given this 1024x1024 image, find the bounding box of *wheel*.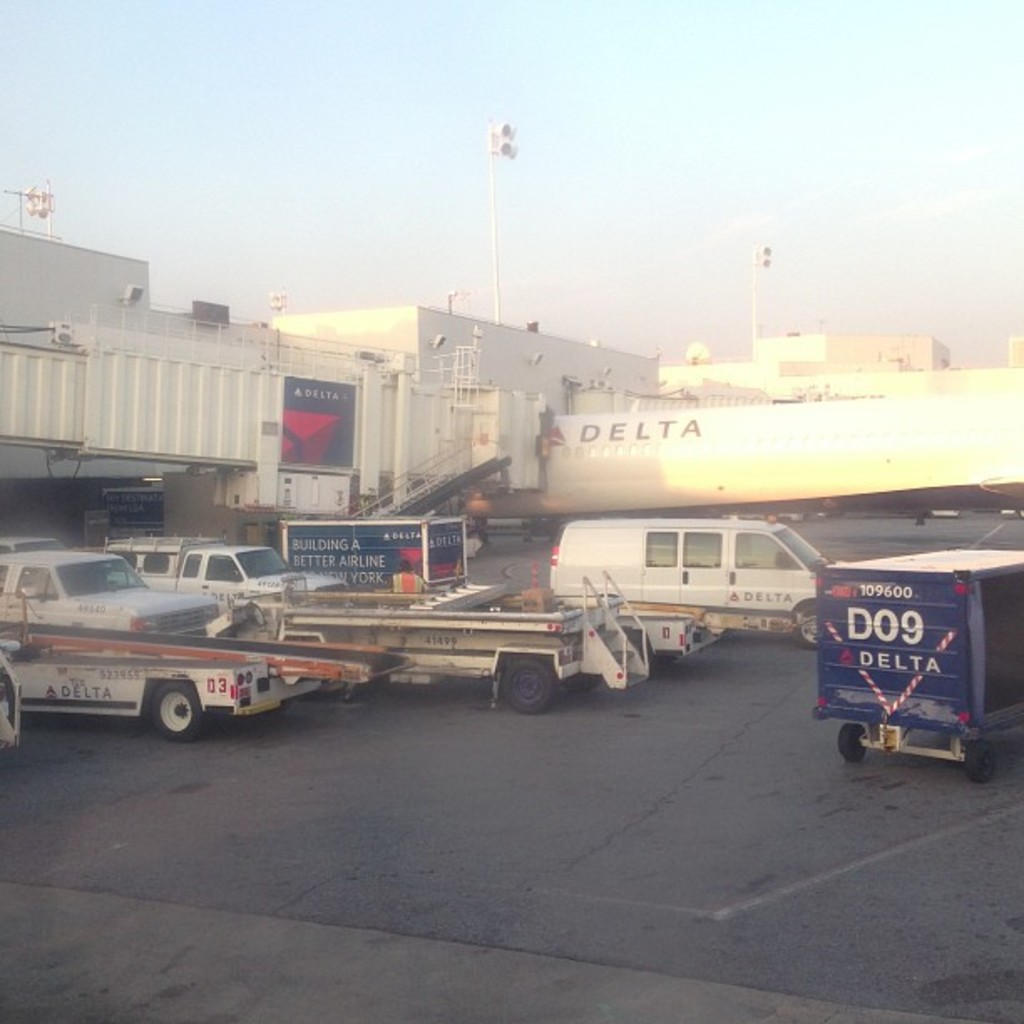
bbox(495, 653, 559, 718).
